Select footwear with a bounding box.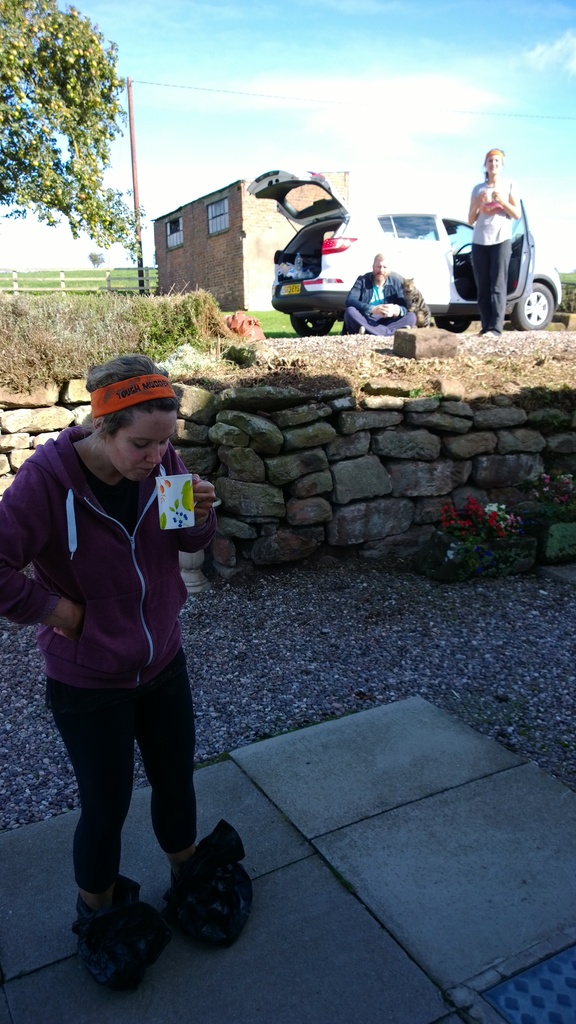
172, 832, 243, 942.
